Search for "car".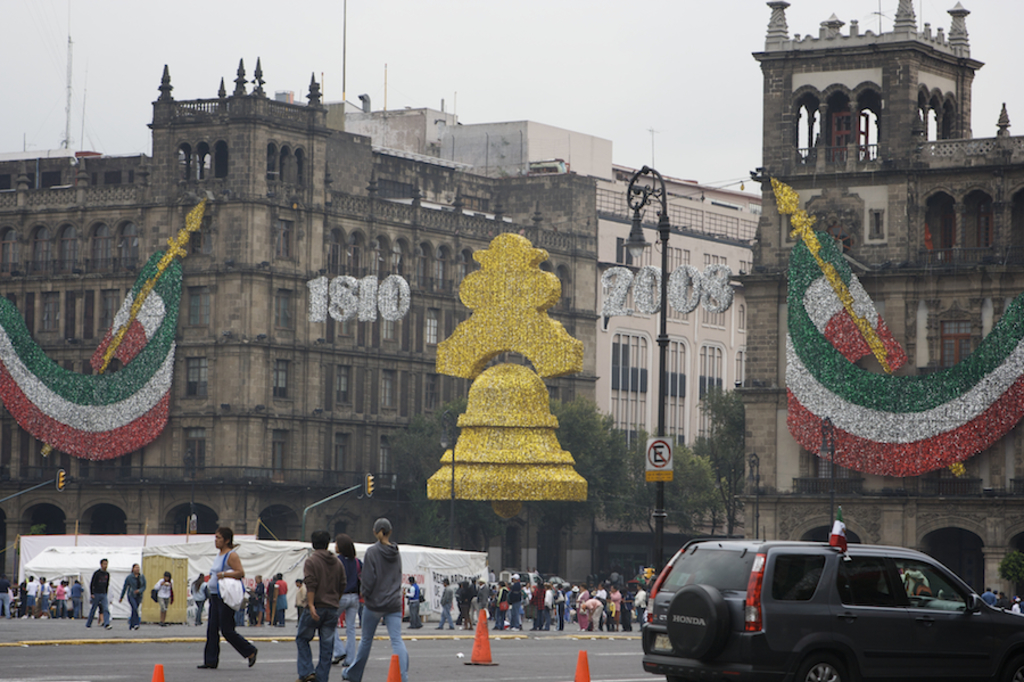
Found at detection(537, 576, 571, 590).
